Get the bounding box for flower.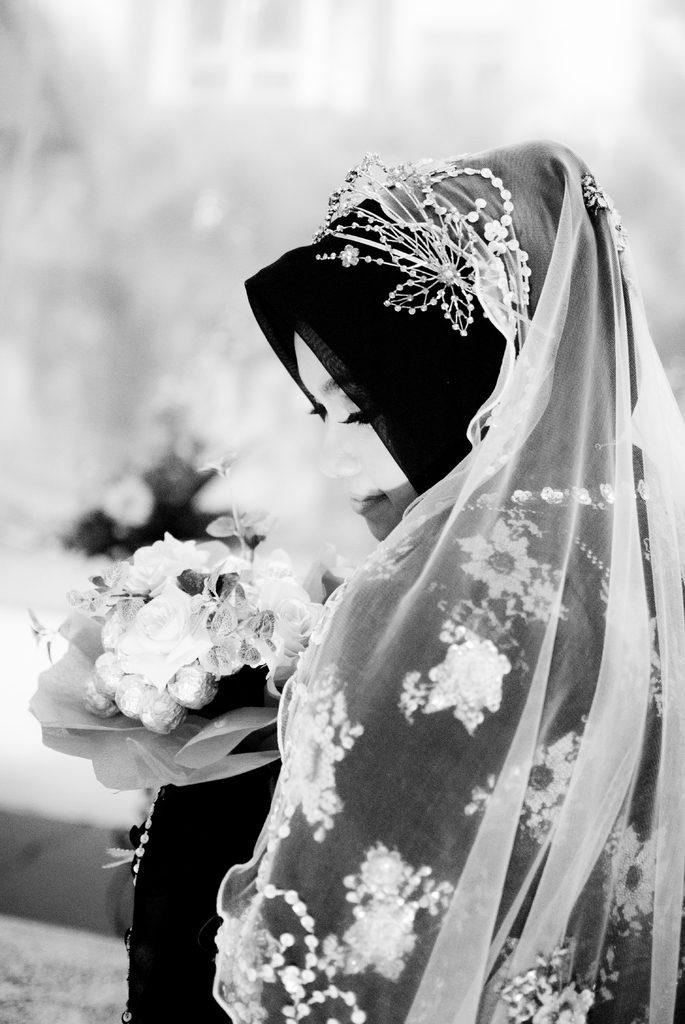
detection(285, 668, 357, 829).
